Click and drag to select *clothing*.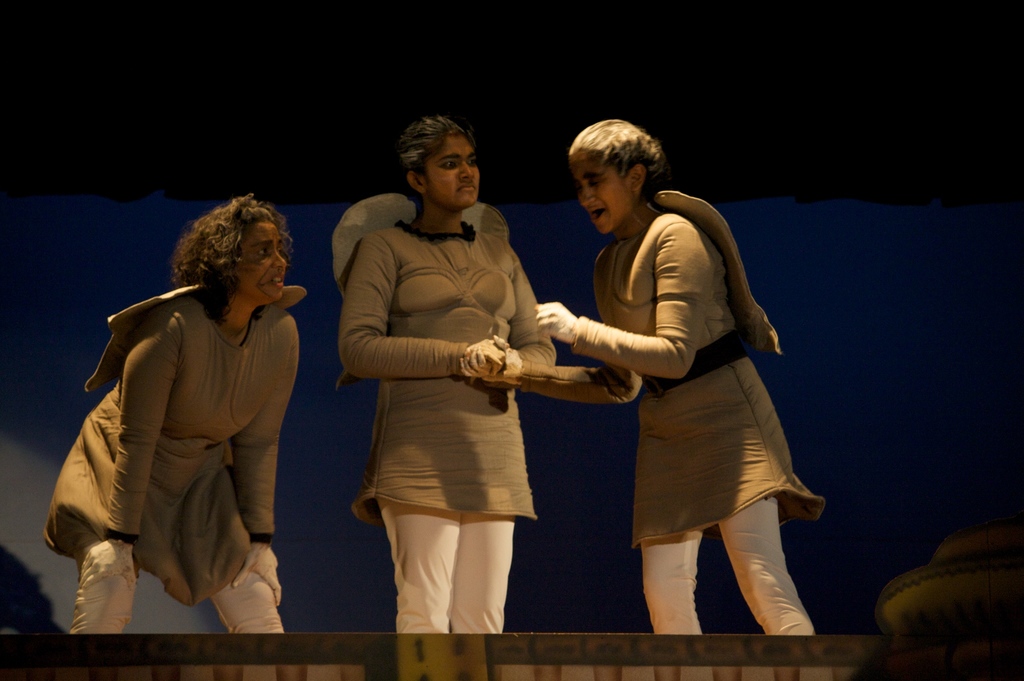
Selection: crop(58, 280, 298, 637).
